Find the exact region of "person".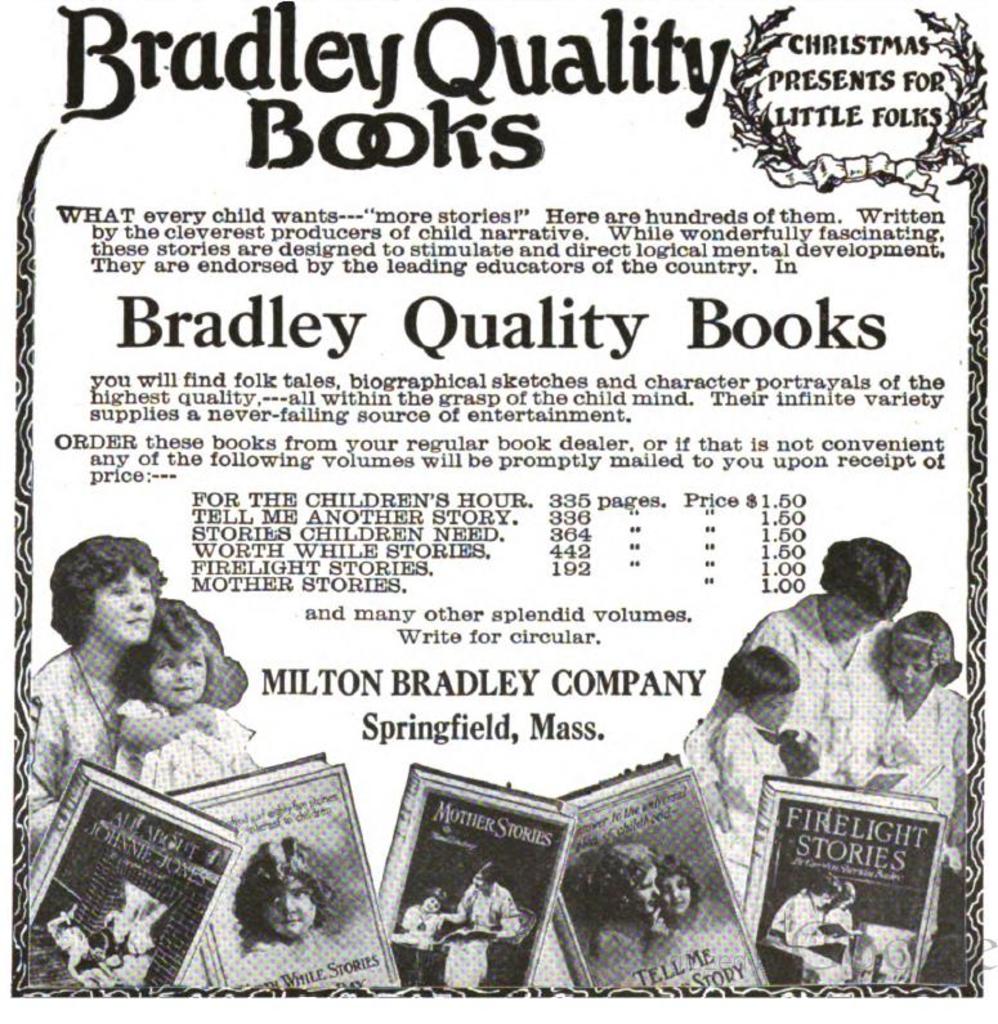
Exact region: box=[585, 840, 644, 963].
